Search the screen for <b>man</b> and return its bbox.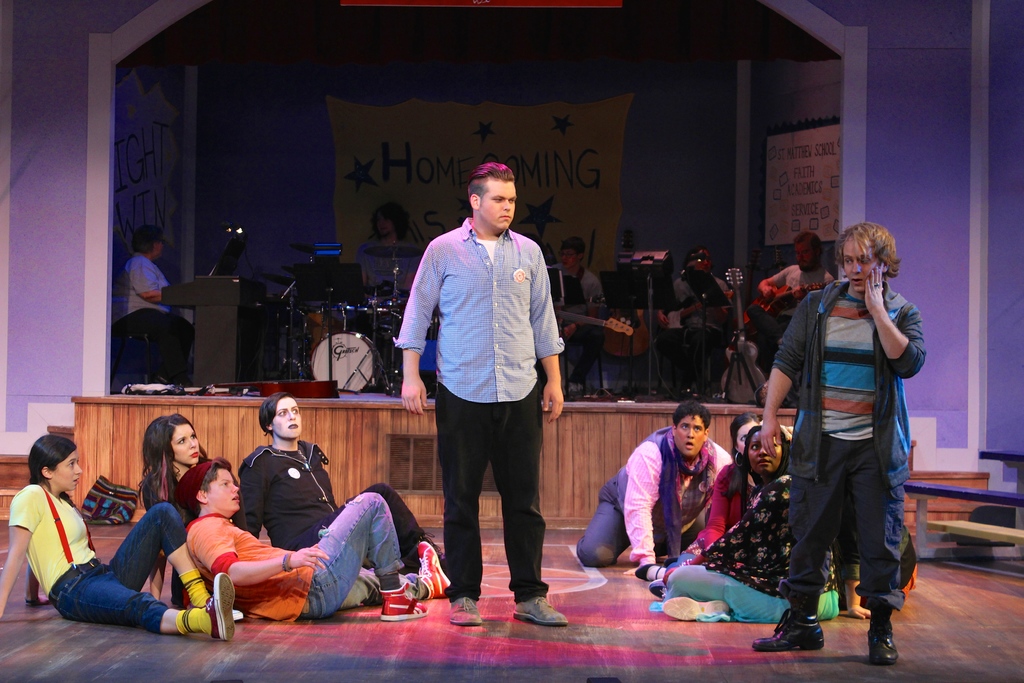
Found: detection(664, 243, 728, 401).
